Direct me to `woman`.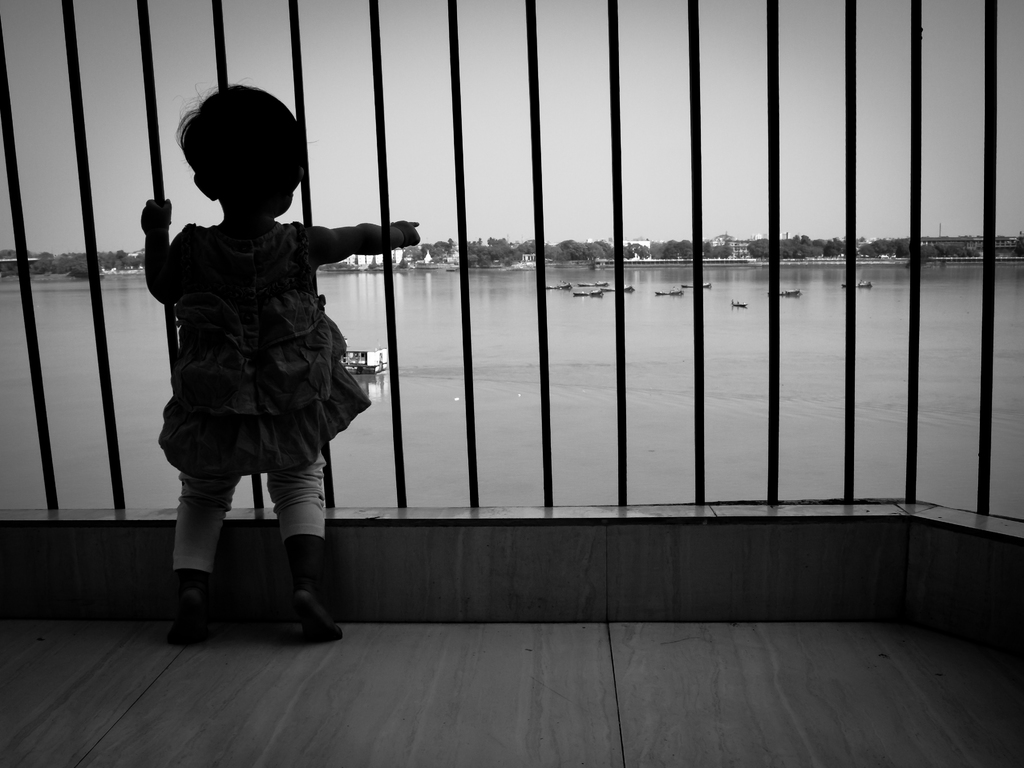
Direction: 140/83/422/642.
